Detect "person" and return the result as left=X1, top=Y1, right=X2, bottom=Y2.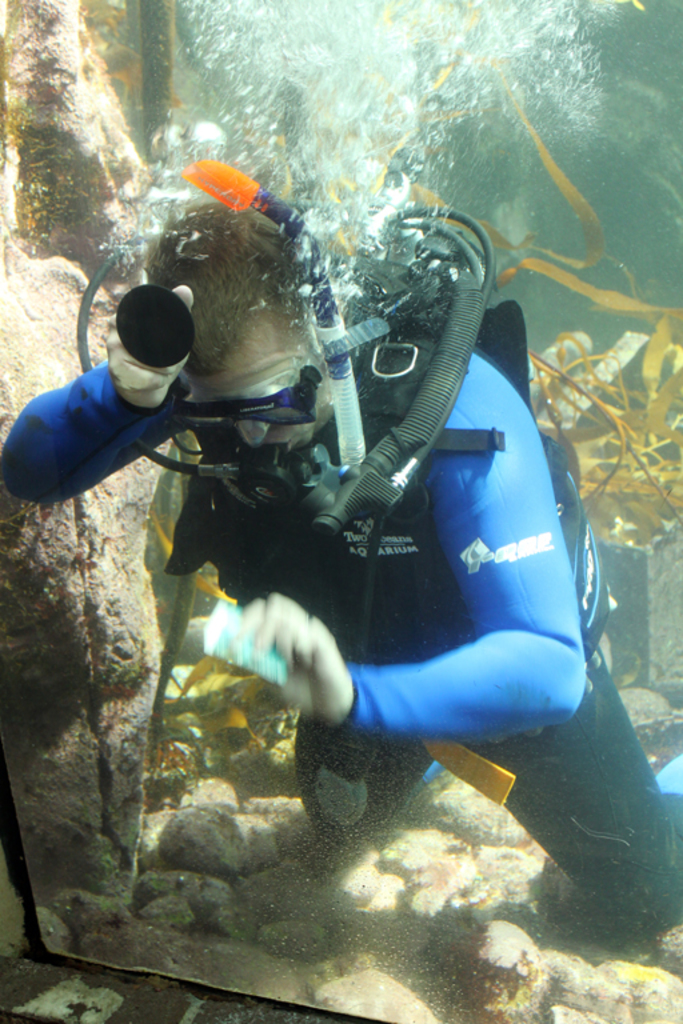
left=0, top=169, right=682, bottom=945.
